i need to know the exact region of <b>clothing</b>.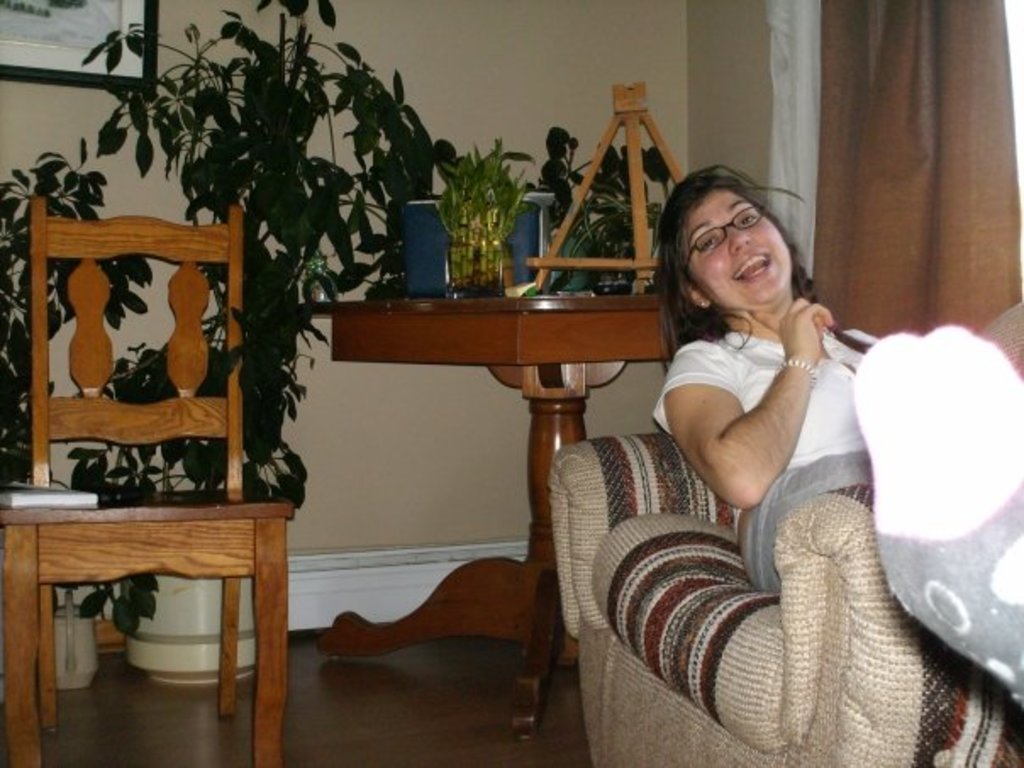
Region: 648 249 882 621.
